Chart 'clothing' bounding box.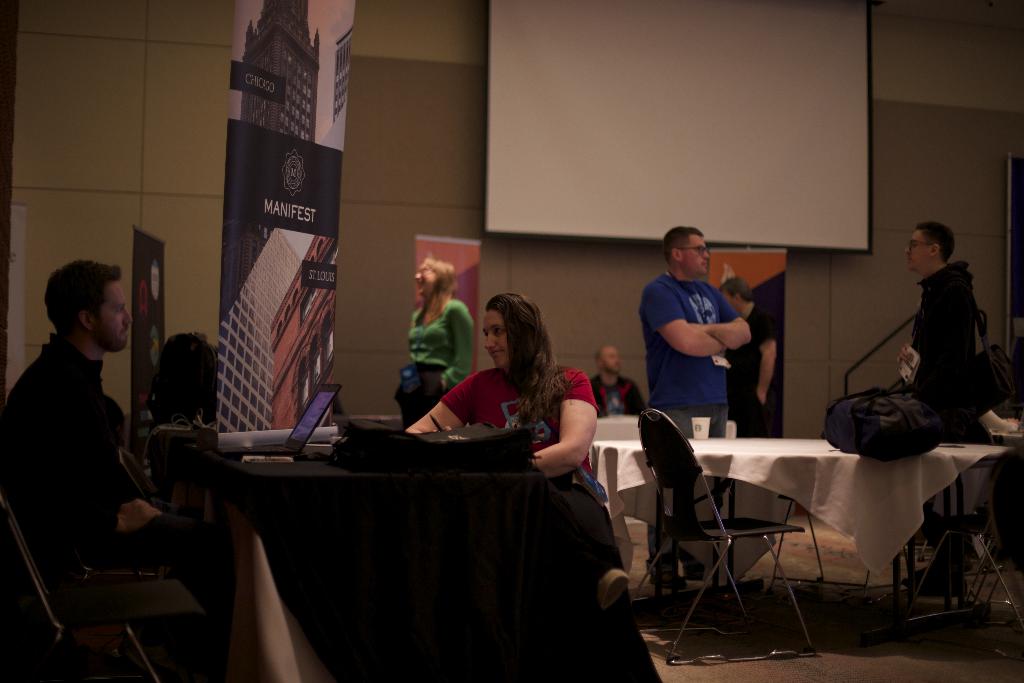
Charted: BBox(916, 273, 975, 390).
